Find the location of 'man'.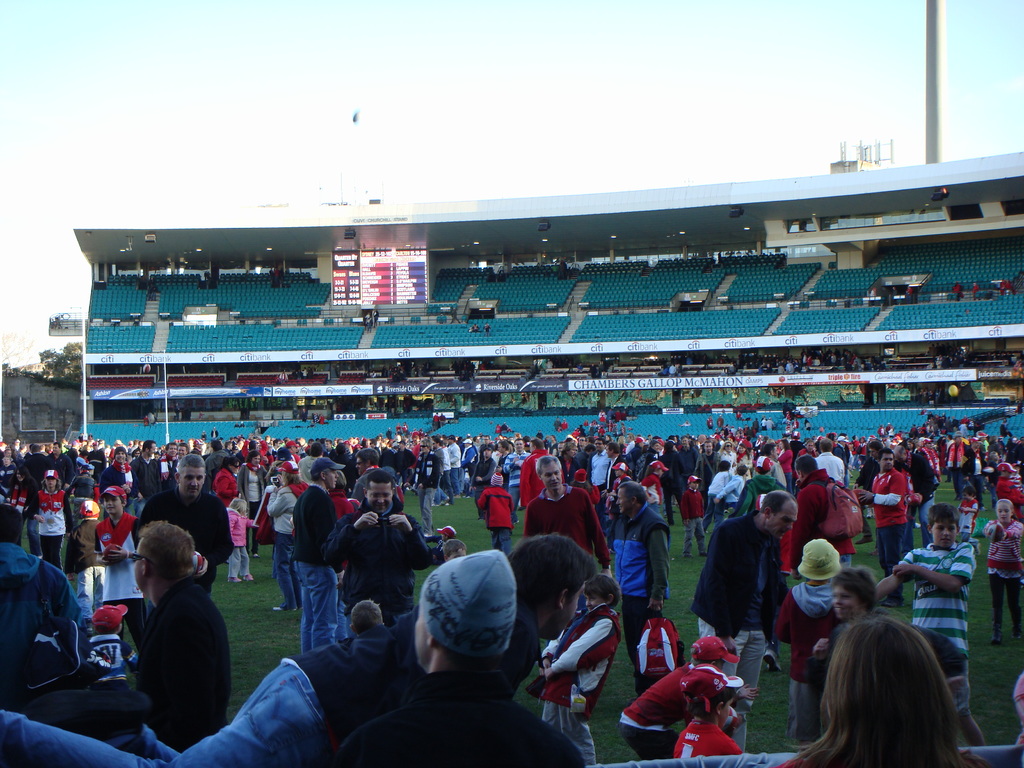
Location: x1=266, y1=437, x2=280, y2=454.
